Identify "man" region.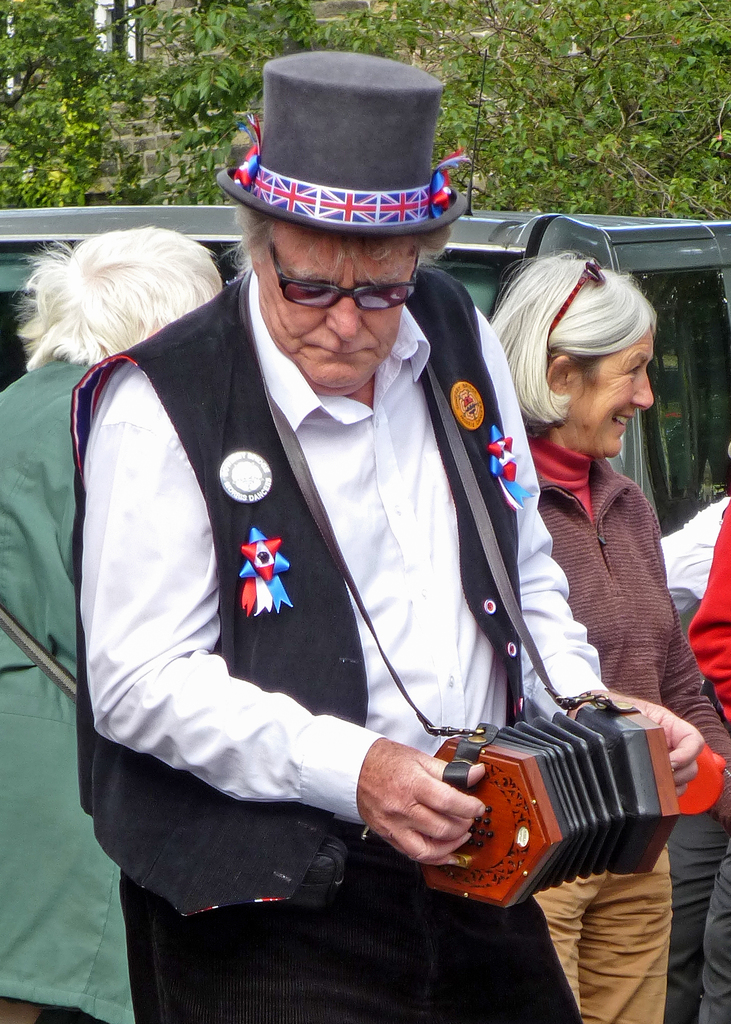
Region: (57, 74, 640, 1018).
